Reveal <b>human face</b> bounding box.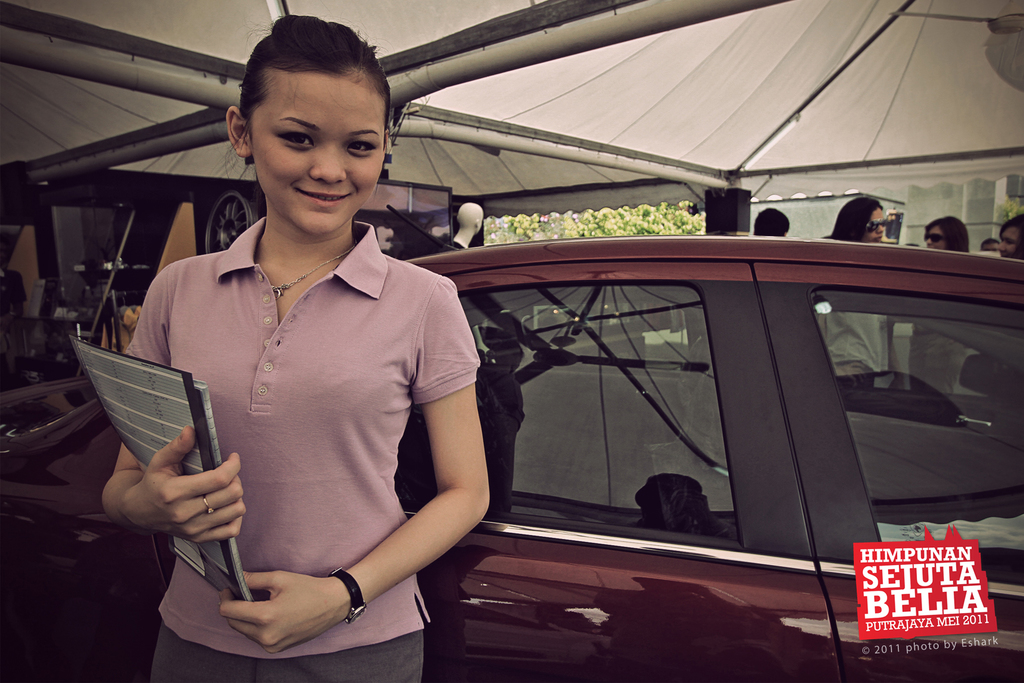
Revealed: [997, 228, 1022, 249].
